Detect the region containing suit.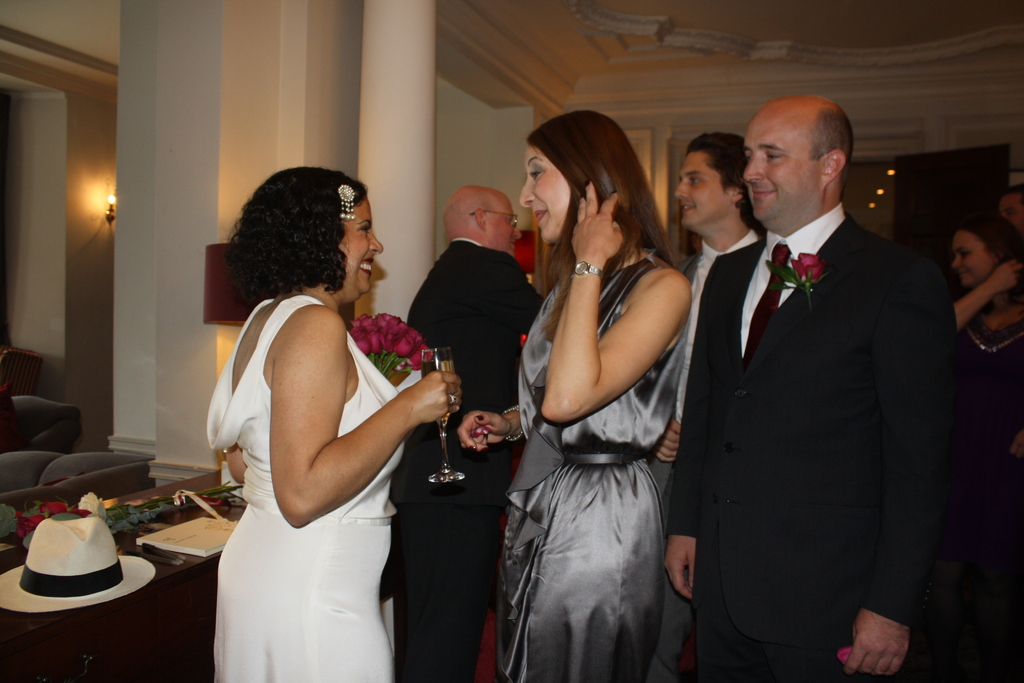
[664,210,964,646].
